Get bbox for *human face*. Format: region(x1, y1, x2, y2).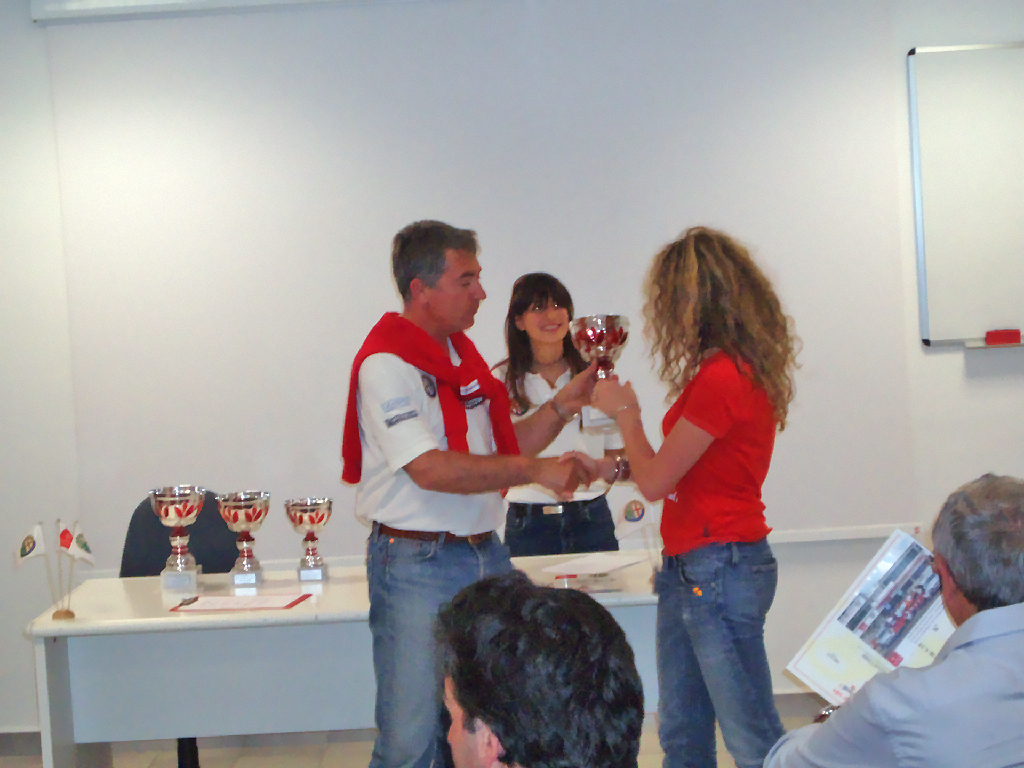
region(428, 249, 491, 330).
